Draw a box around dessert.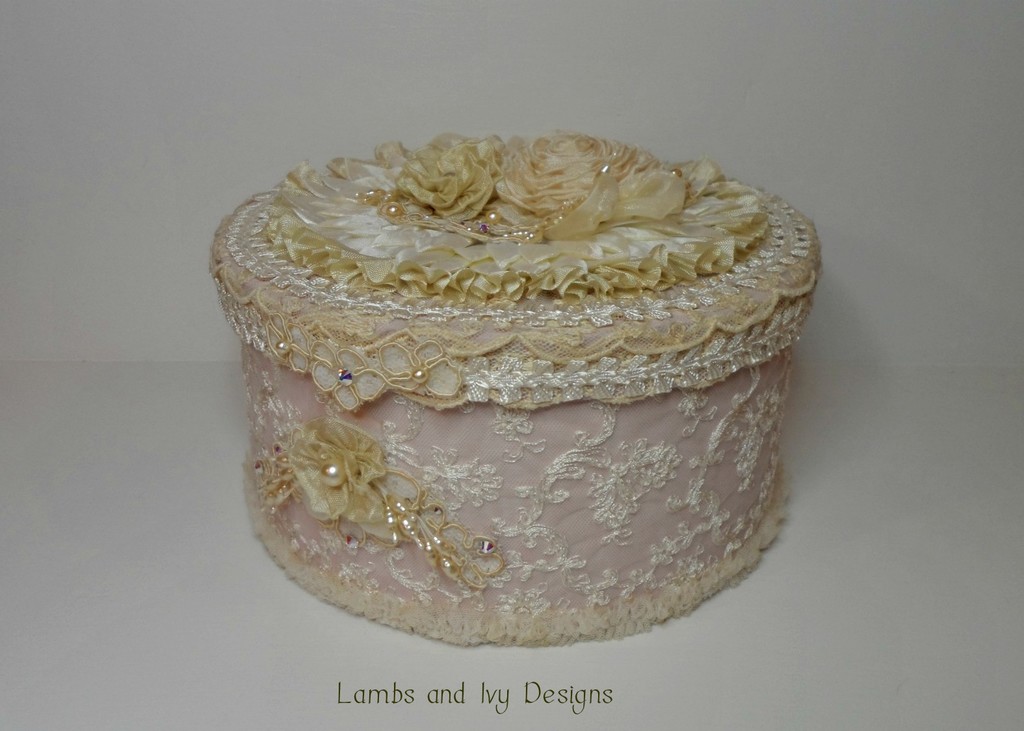
BBox(208, 128, 825, 649).
